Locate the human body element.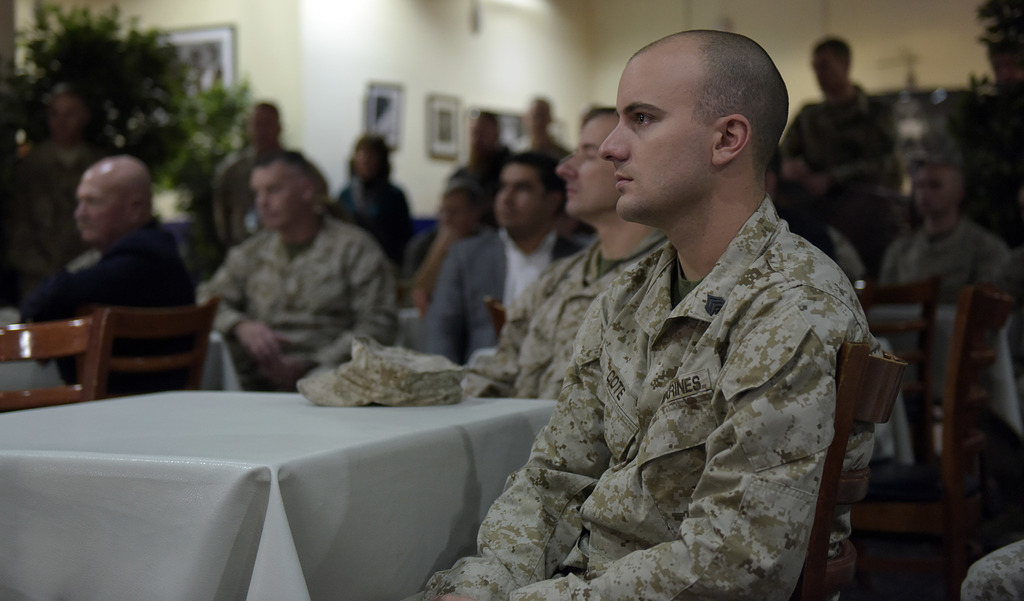
Element bbox: locate(409, 141, 591, 368).
